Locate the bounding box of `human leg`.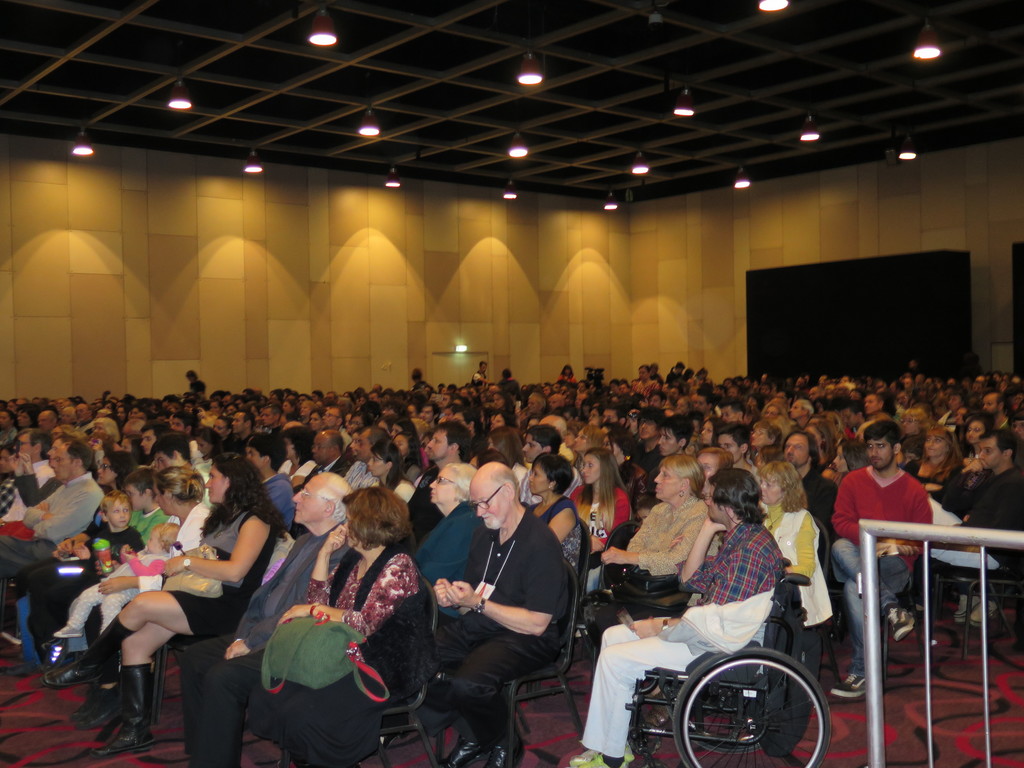
Bounding box: bbox(857, 549, 890, 699).
